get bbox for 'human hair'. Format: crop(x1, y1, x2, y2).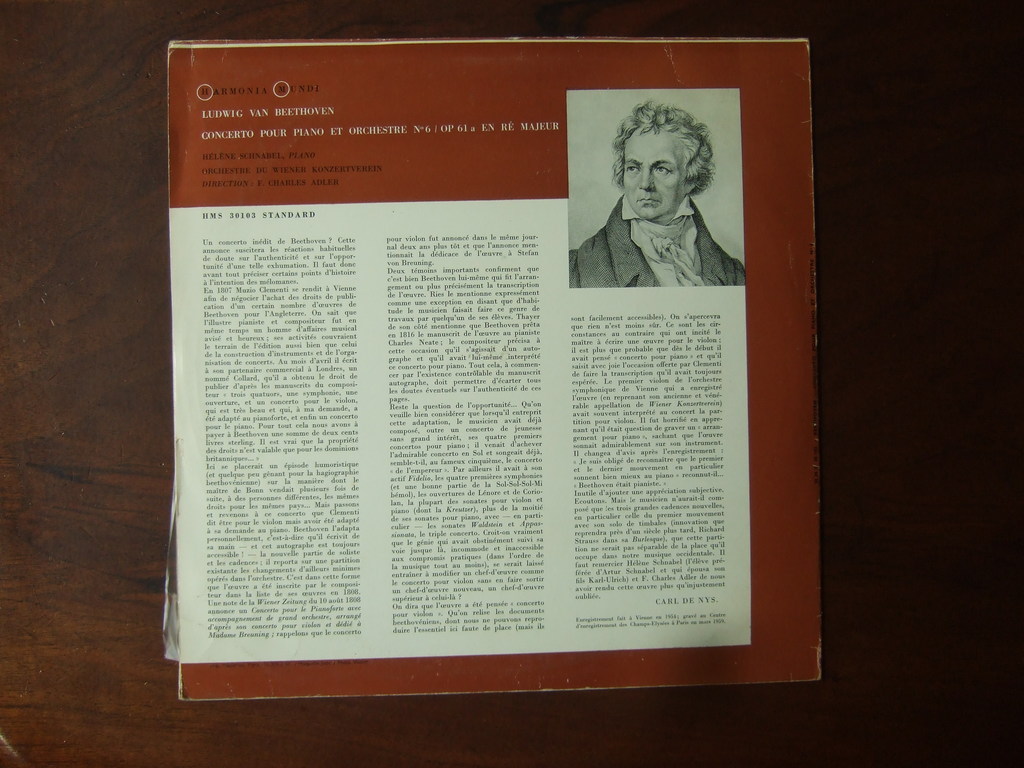
crop(609, 108, 707, 203).
